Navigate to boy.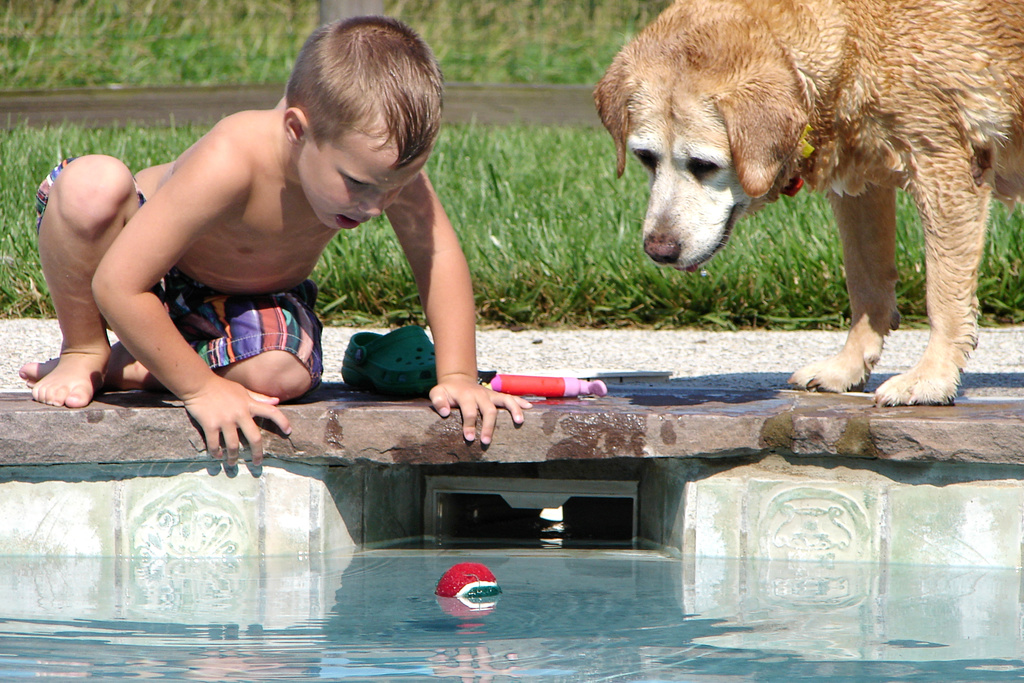
Navigation target: region(18, 13, 532, 470).
